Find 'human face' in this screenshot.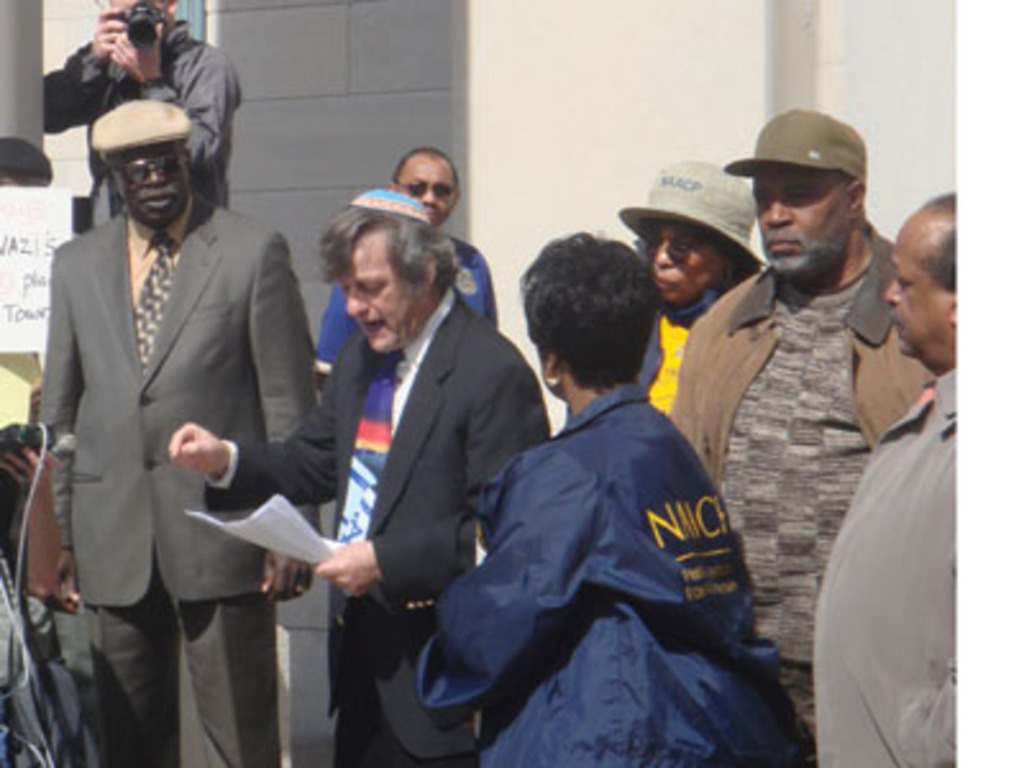
The bounding box for 'human face' is x1=515, y1=225, x2=663, y2=402.
